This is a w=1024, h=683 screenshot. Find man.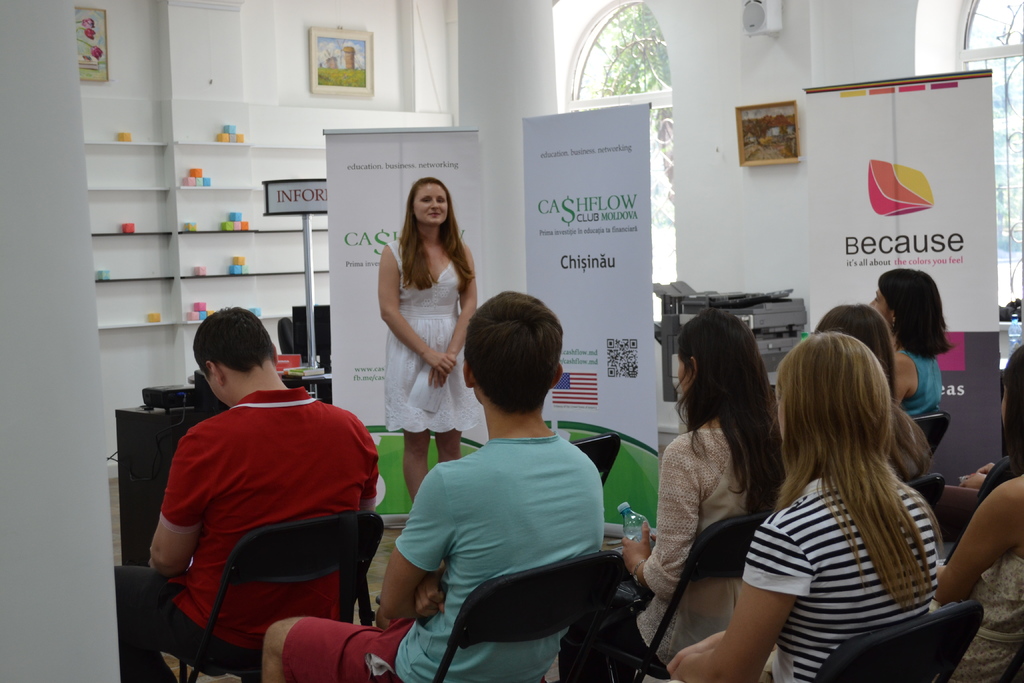
Bounding box: x1=134 y1=302 x2=388 y2=671.
